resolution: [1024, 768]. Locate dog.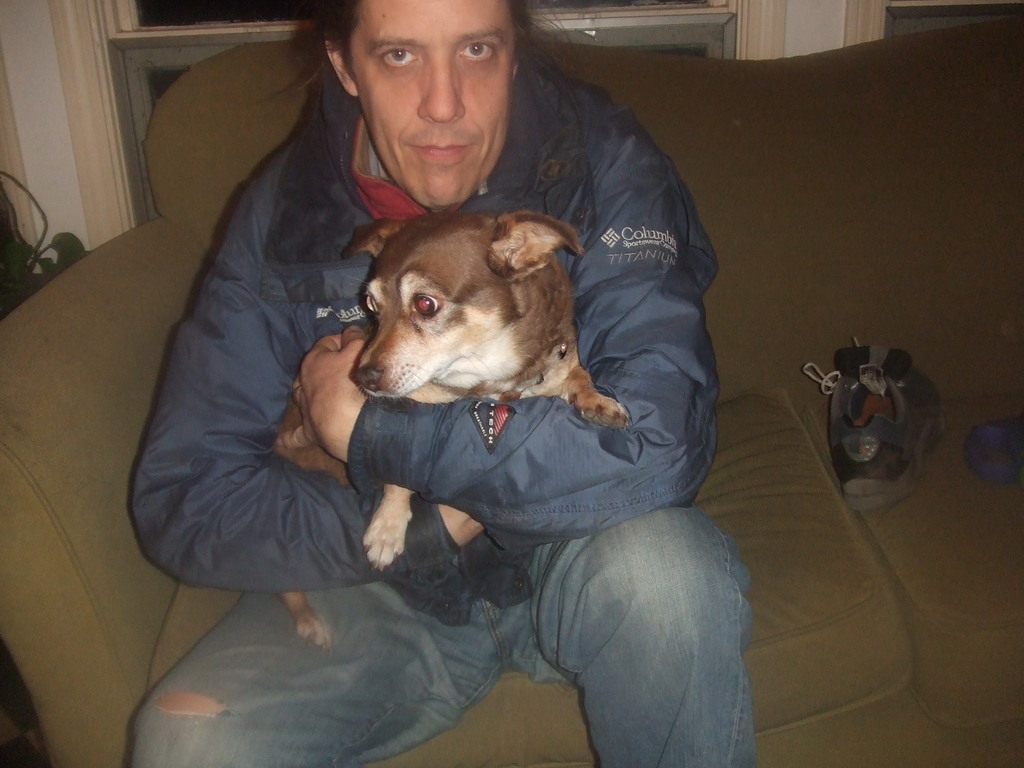
locate(269, 210, 630, 653).
